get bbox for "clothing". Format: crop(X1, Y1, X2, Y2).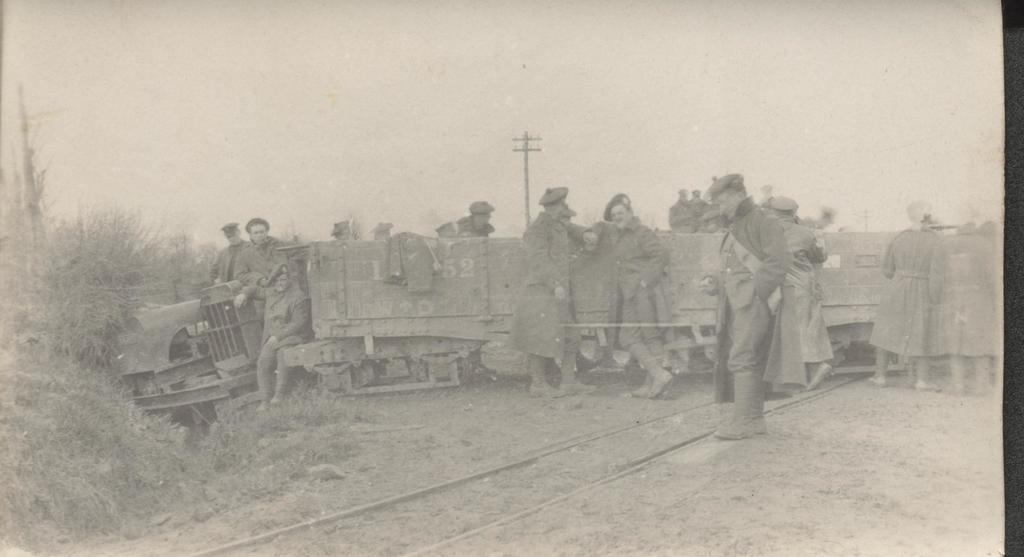
crop(236, 227, 292, 285).
